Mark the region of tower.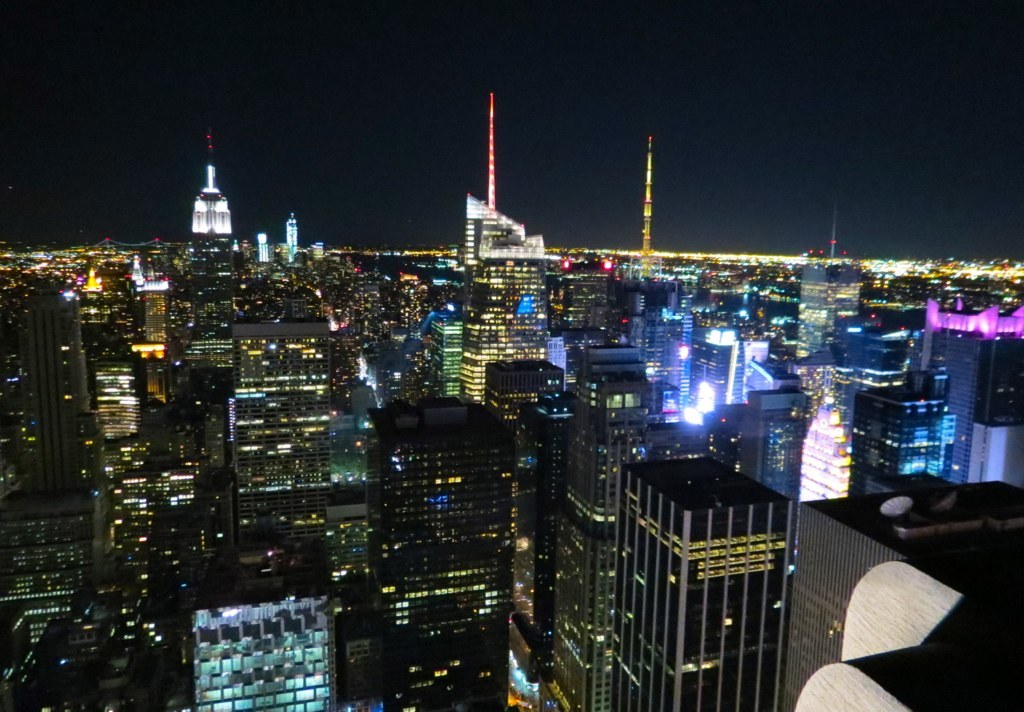
Region: select_region(188, 131, 233, 233).
